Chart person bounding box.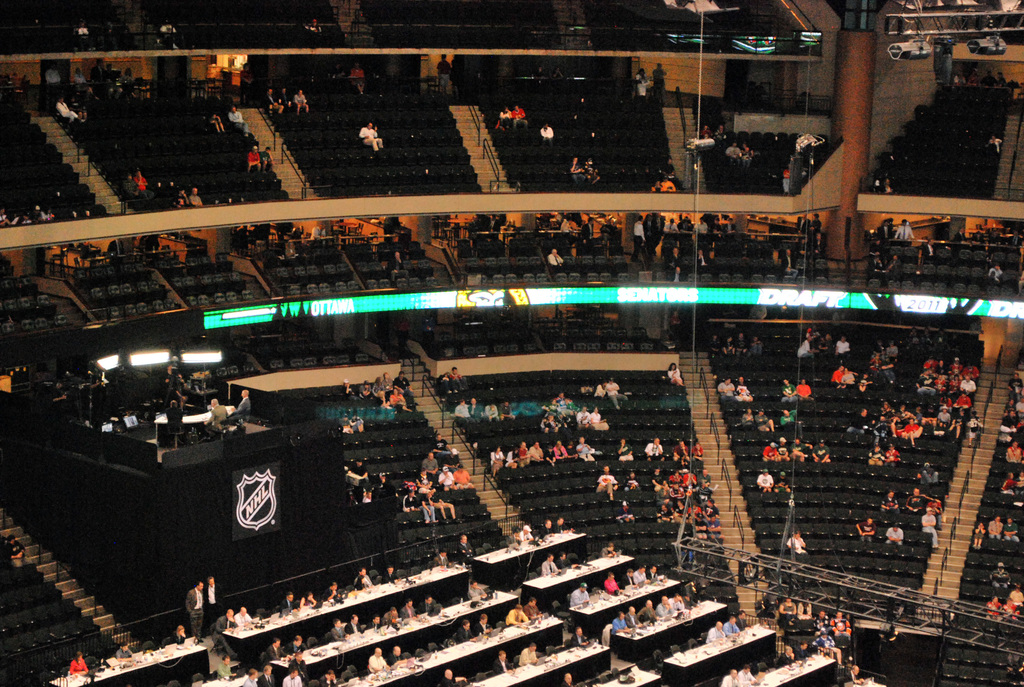
Charted: crop(924, 237, 952, 264).
